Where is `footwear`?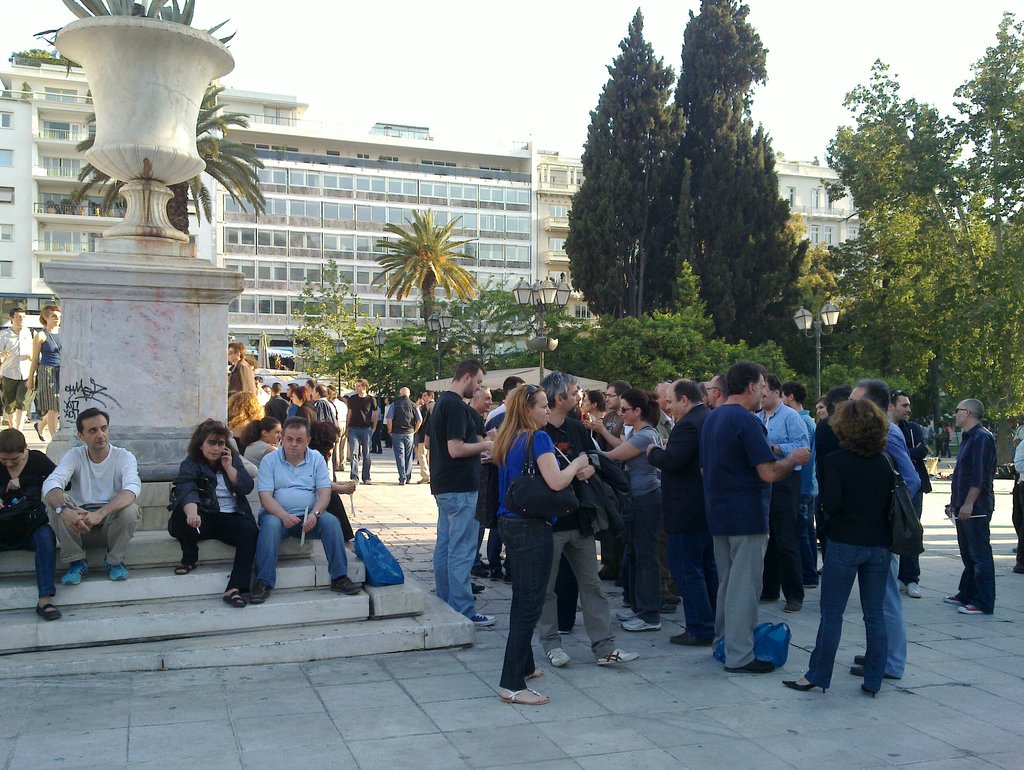
548,648,574,666.
